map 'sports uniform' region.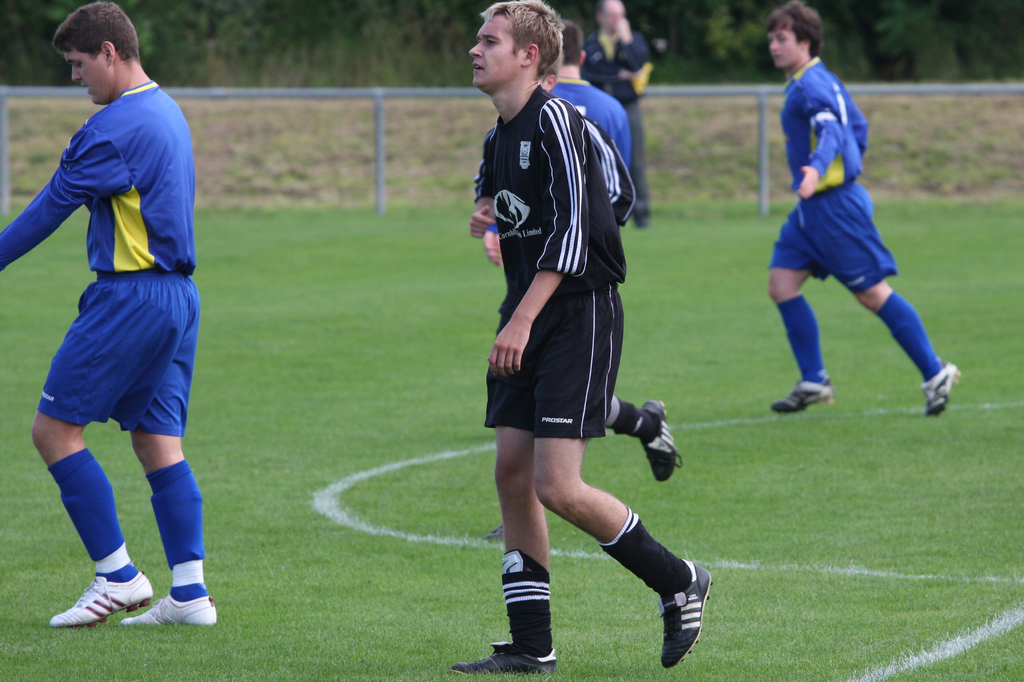
Mapped to [x1=573, y1=24, x2=652, y2=220].
